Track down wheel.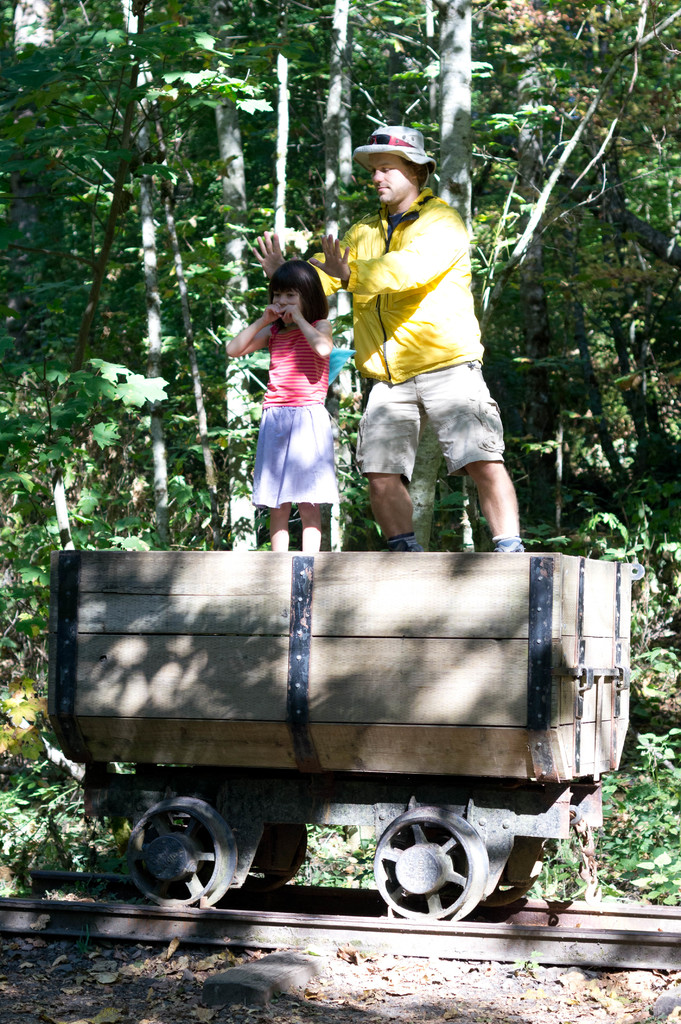
Tracked to bbox=[373, 805, 487, 924].
